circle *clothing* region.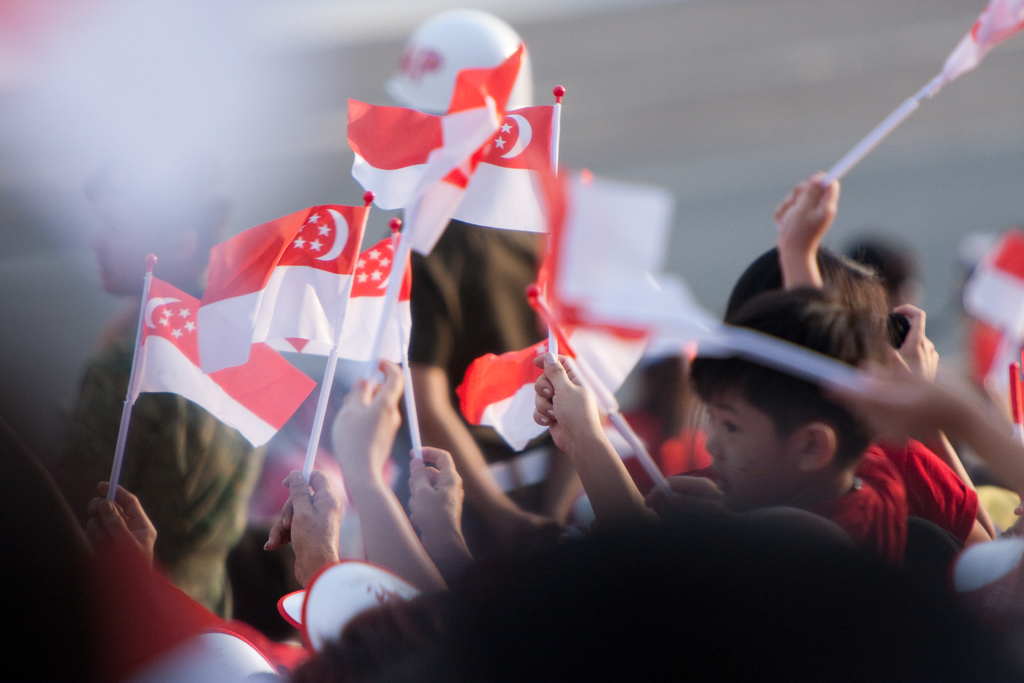
Region: left=872, top=434, right=978, bottom=544.
